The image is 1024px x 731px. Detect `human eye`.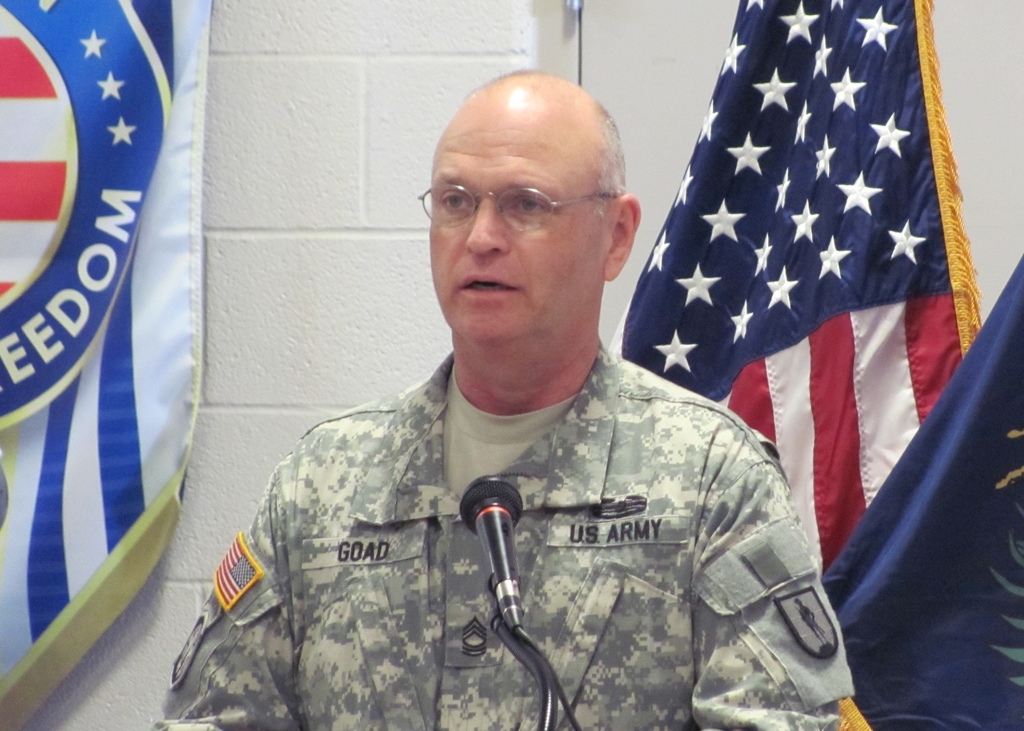
Detection: l=508, t=195, r=554, b=221.
